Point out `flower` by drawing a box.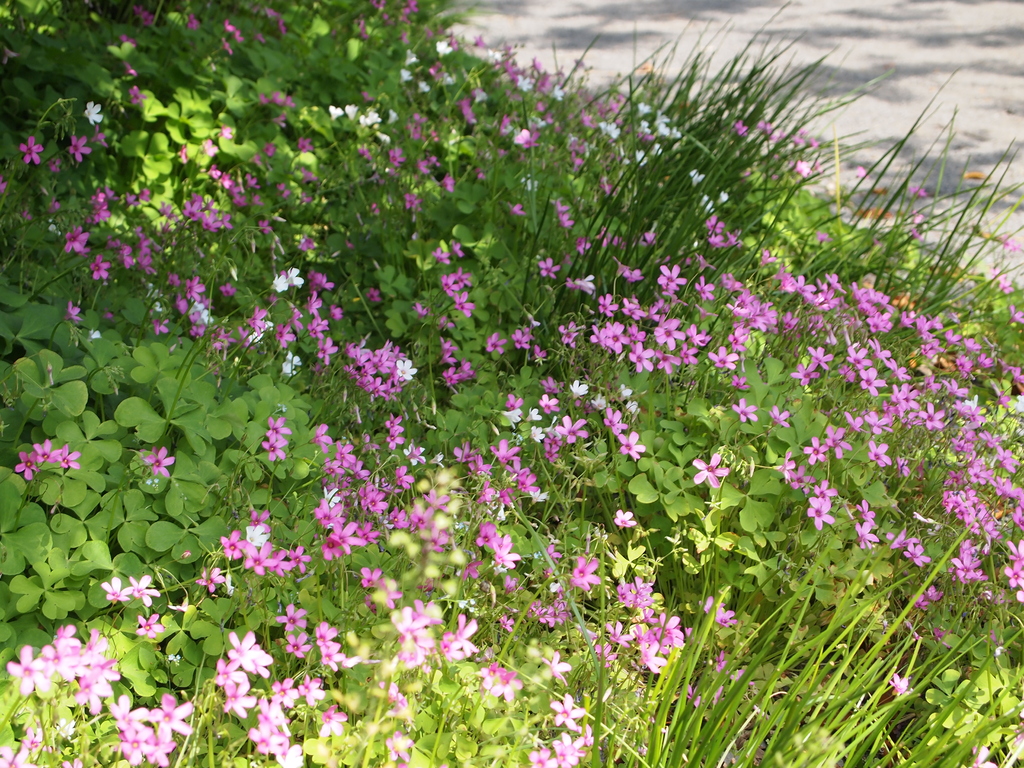
{"x1": 313, "y1": 701, "x2": 349, "y2": 739}.
